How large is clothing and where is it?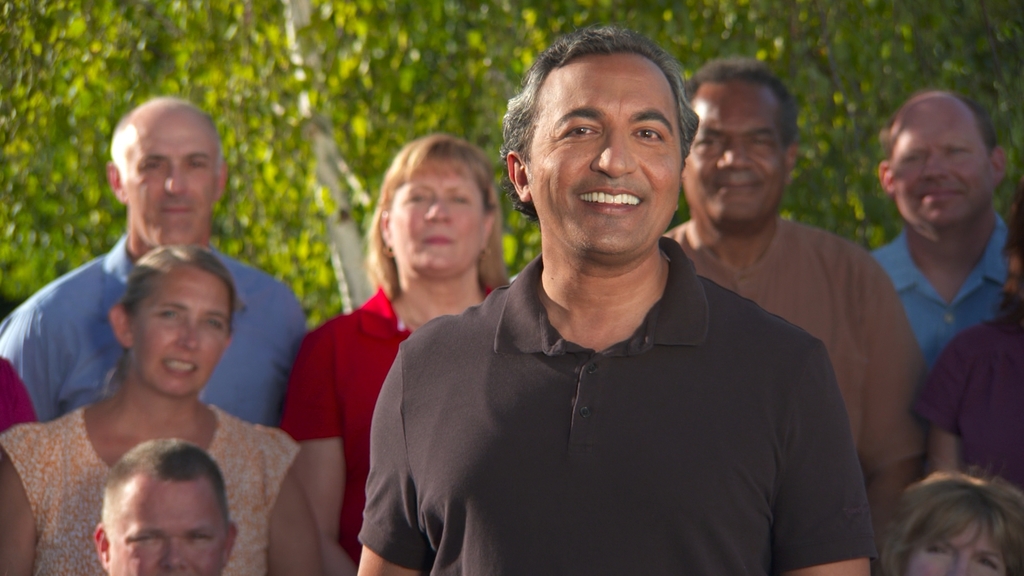
Bounding box: (282,277,493,532).
